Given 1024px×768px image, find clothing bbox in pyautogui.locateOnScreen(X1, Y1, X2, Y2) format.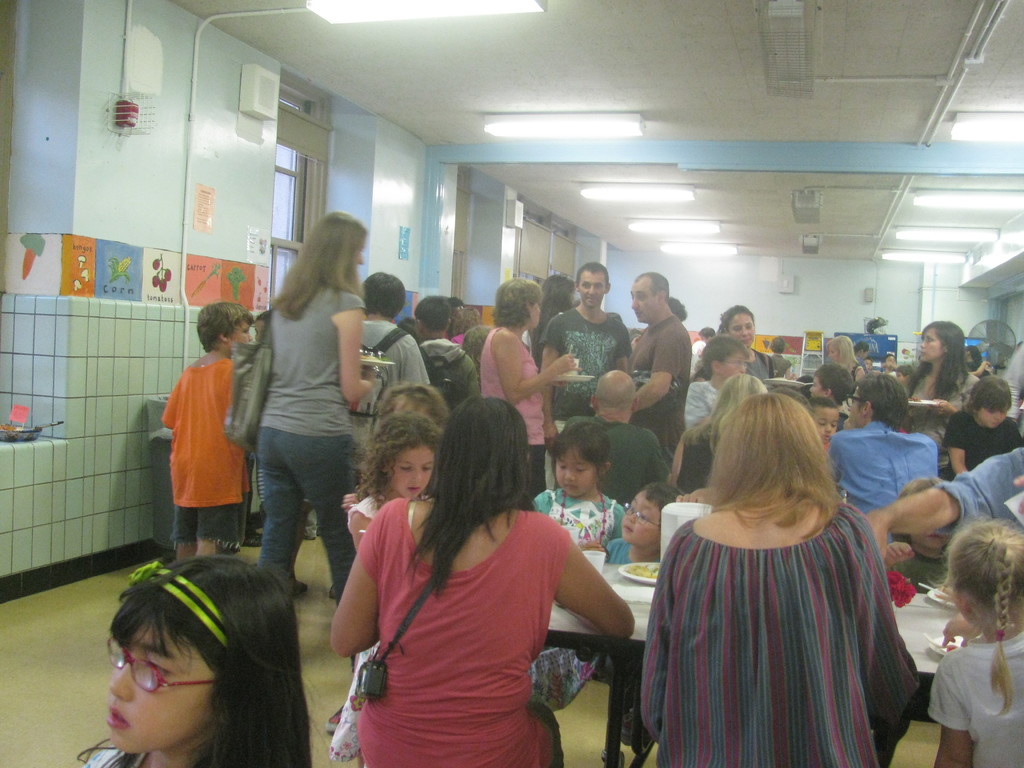
pyautogui.locateOnScreen(616, 444, 926, 767).
